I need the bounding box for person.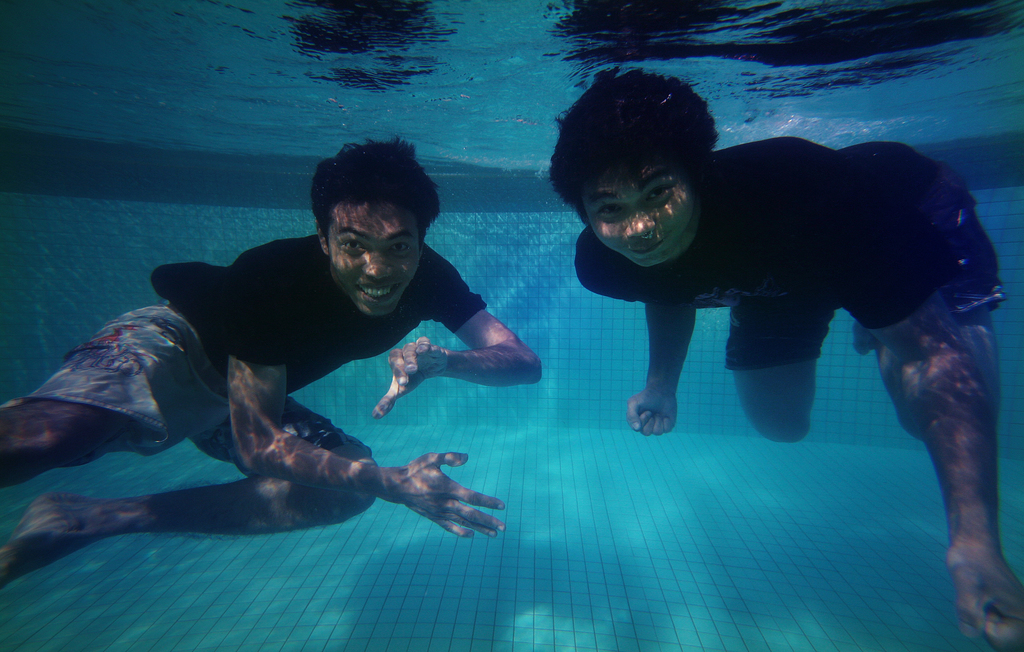
Here it is: x1=0, y1=135, x2=551, y2=589.
